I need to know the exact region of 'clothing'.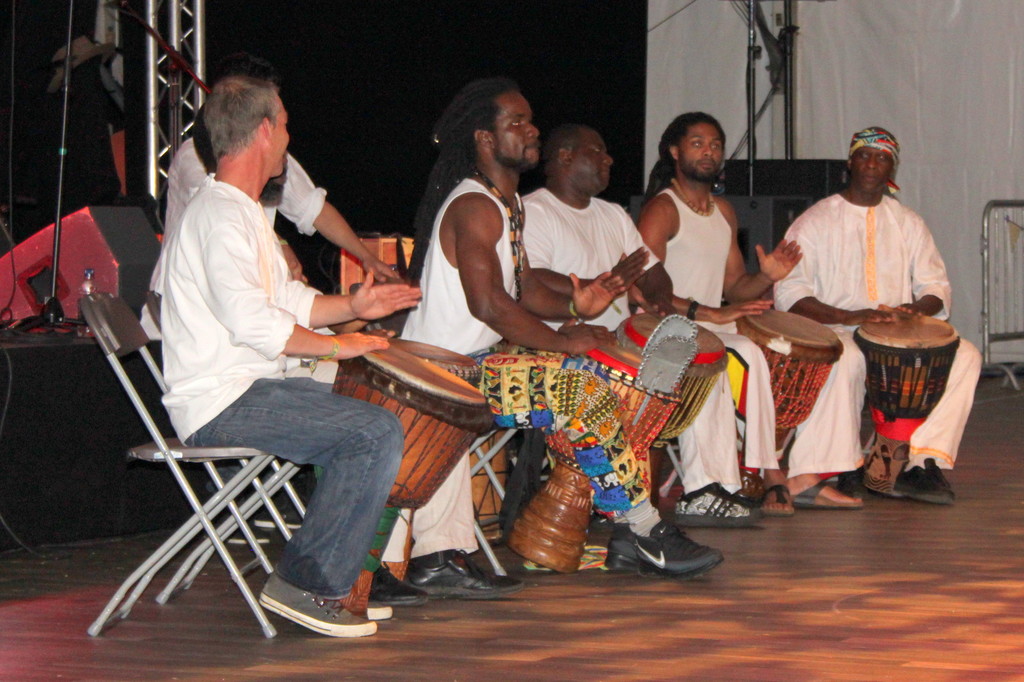
Region: bbox=[146, 181, 479, 564].
